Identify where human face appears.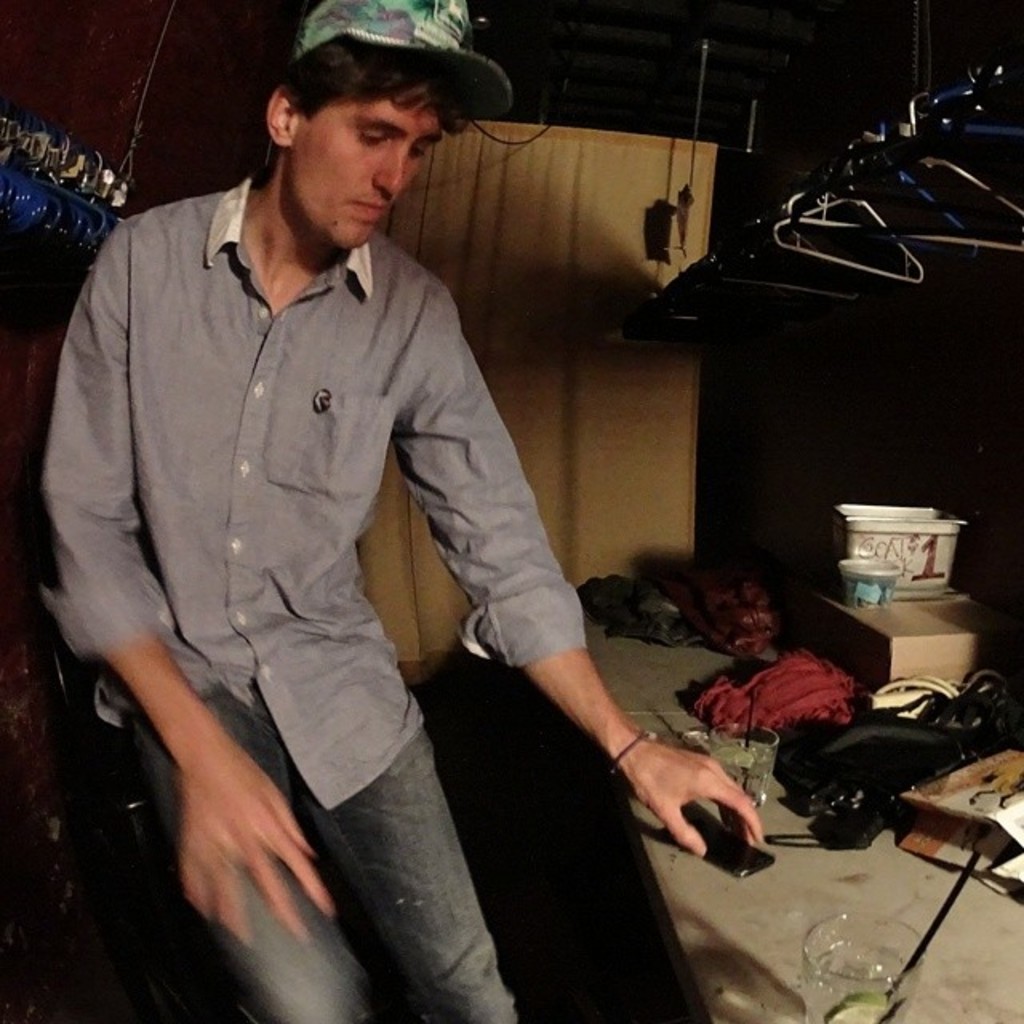
Appears at <region>290, 90, 440, 251</region>.
